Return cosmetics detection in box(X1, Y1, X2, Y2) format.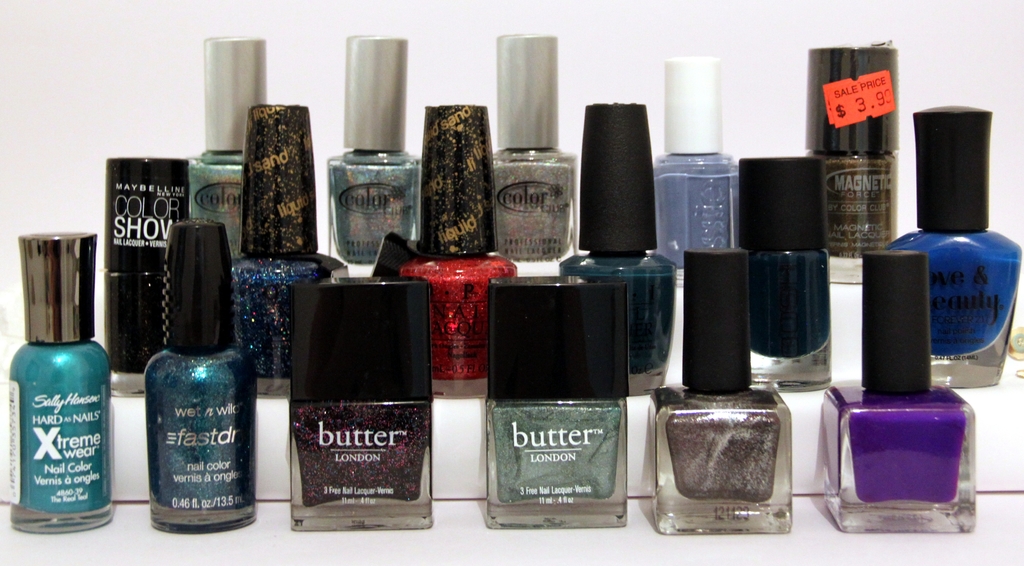
box(733, 151, 834, 390).
